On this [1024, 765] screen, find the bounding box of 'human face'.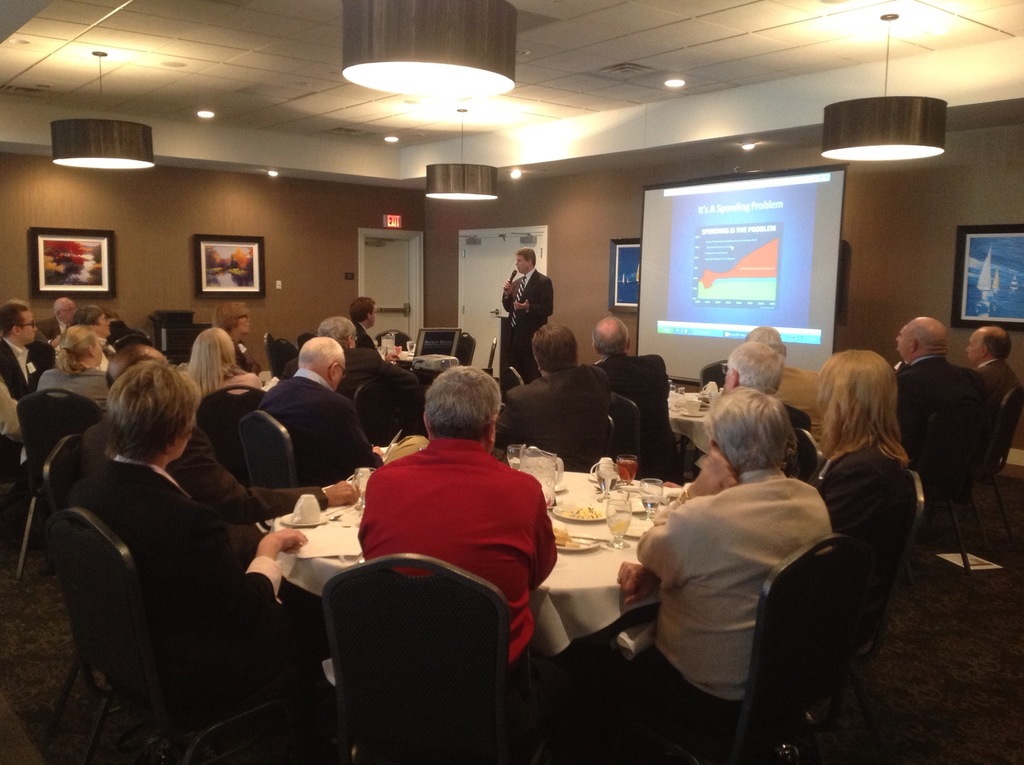
Bounding box: detection(60, 300, 77, 322).
